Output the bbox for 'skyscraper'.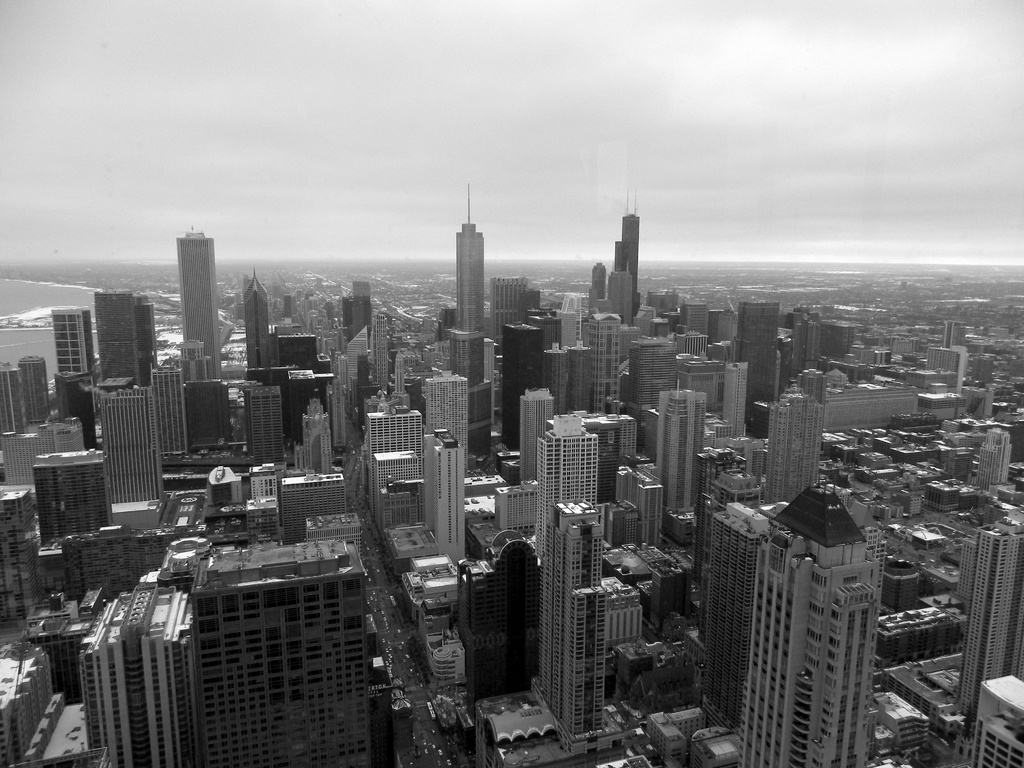
(447,186,492,464).
